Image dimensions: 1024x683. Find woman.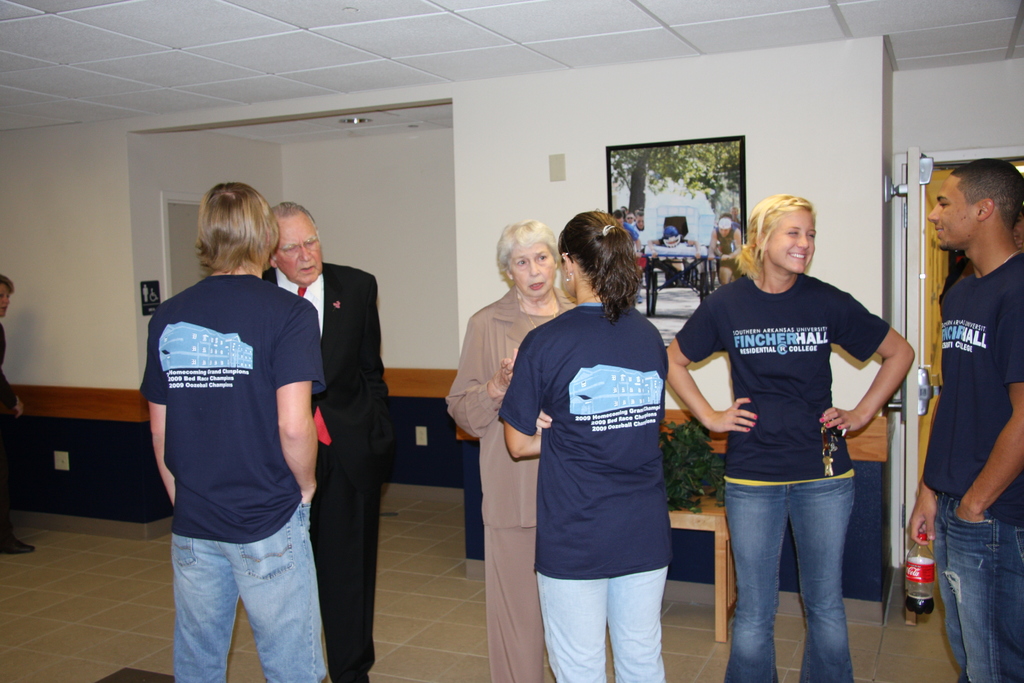
detection(446, 221, 584, 682).
